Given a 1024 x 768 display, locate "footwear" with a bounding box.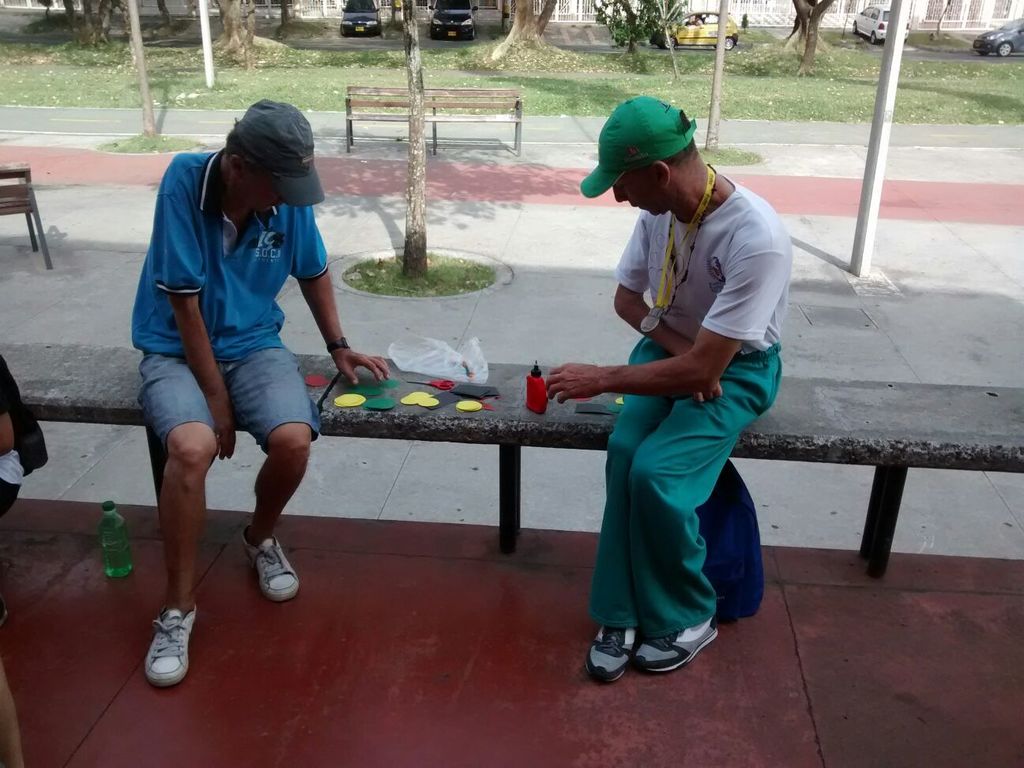
Located: <box>631,618,726,674</box>.
